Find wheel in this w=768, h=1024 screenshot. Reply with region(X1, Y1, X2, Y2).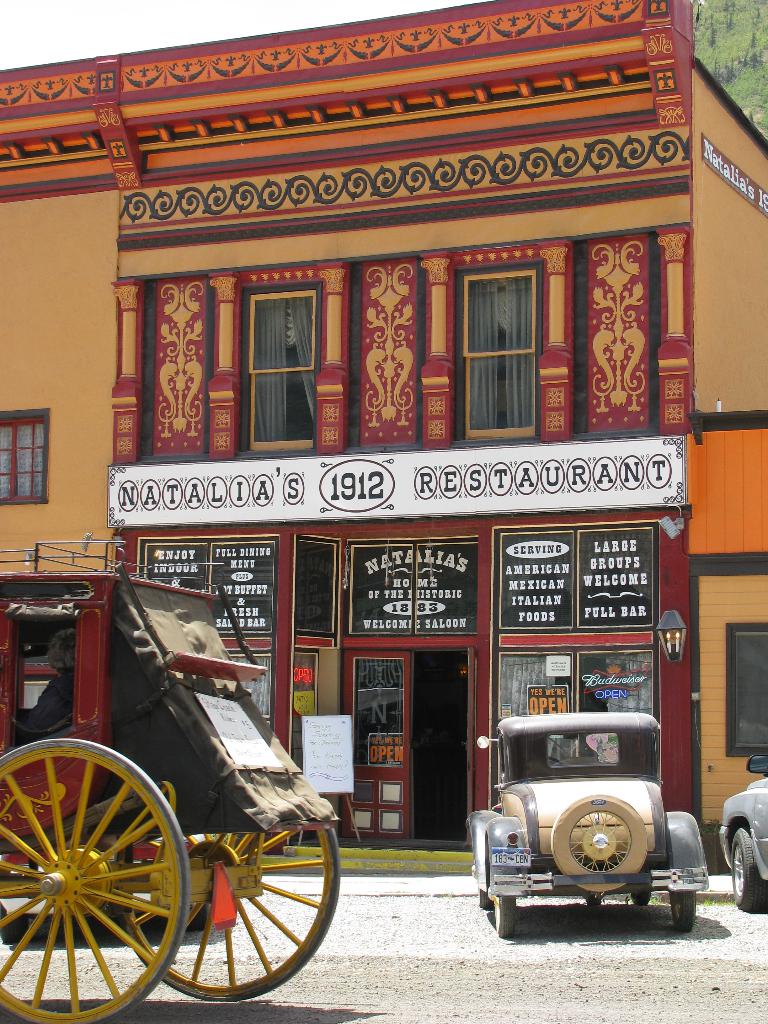
region(675, 888, 697, 930).
